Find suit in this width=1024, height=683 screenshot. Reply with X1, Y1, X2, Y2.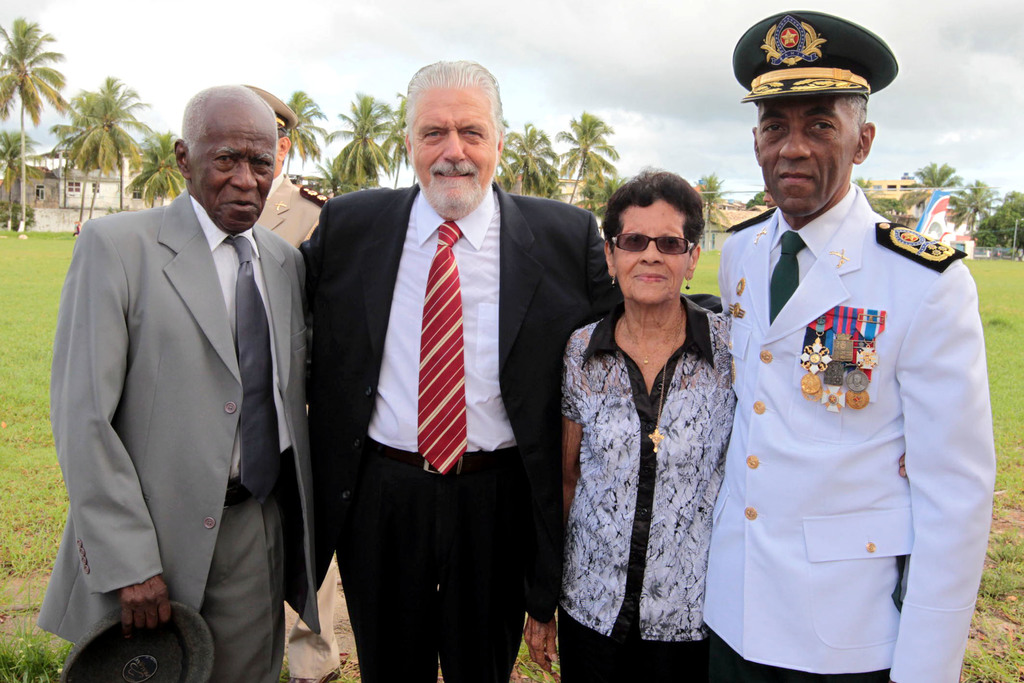
252, 174, 337, 682.
